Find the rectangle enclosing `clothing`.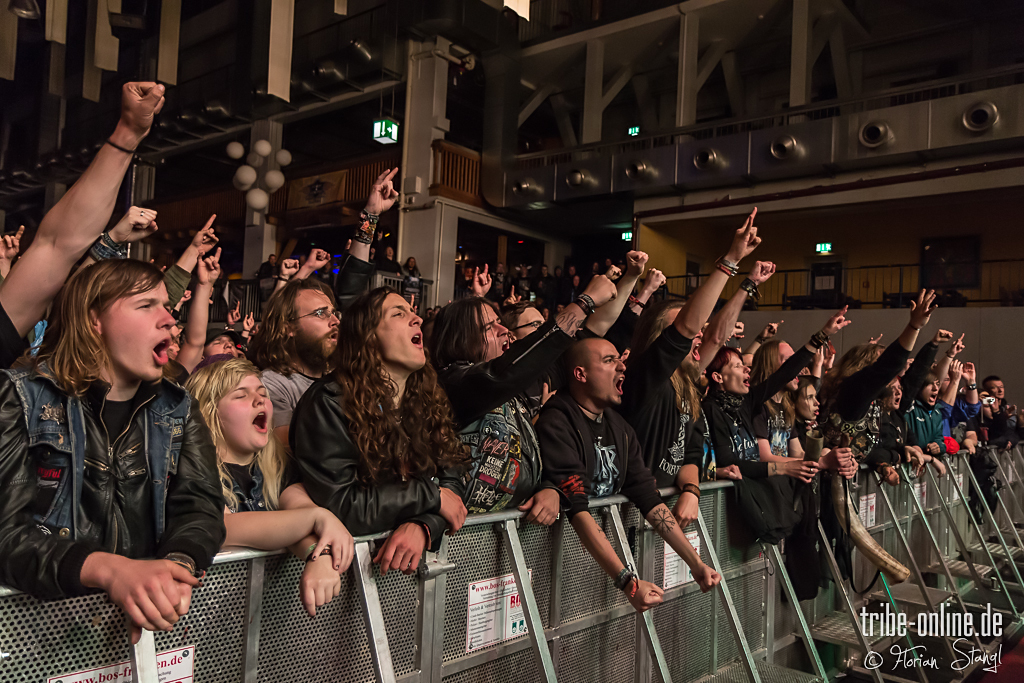
box=[237, 267, 272, 336].
